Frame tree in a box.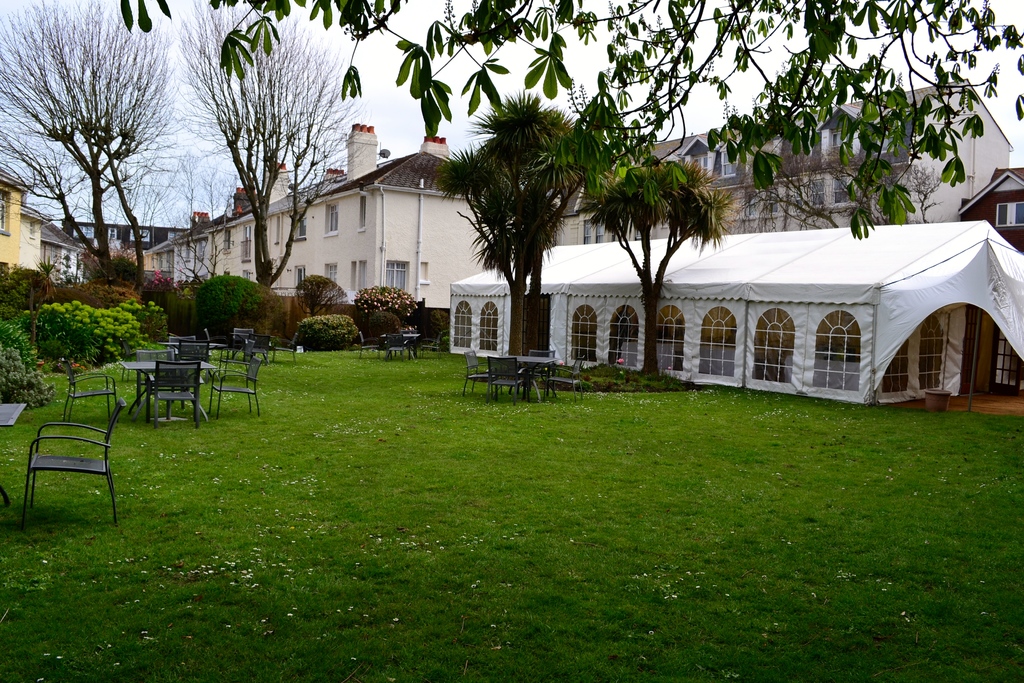
571/151/727/378.
